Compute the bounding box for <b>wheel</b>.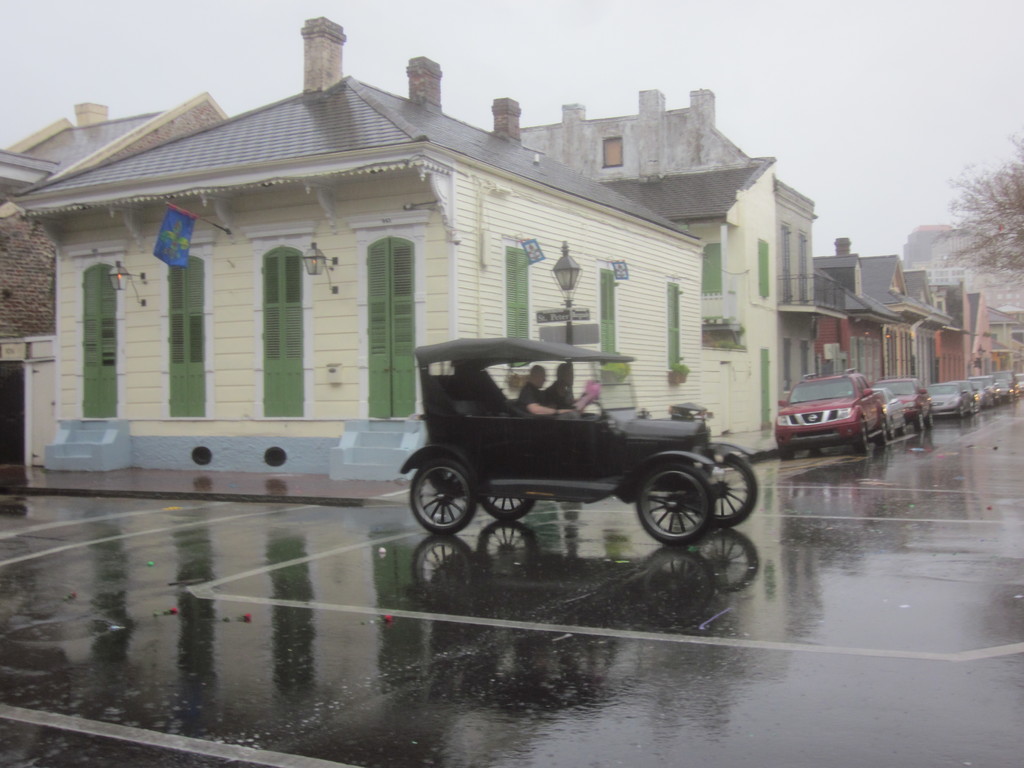
{"x1": 779, "y1": 446, "x2": 799, "y2": 463}.
